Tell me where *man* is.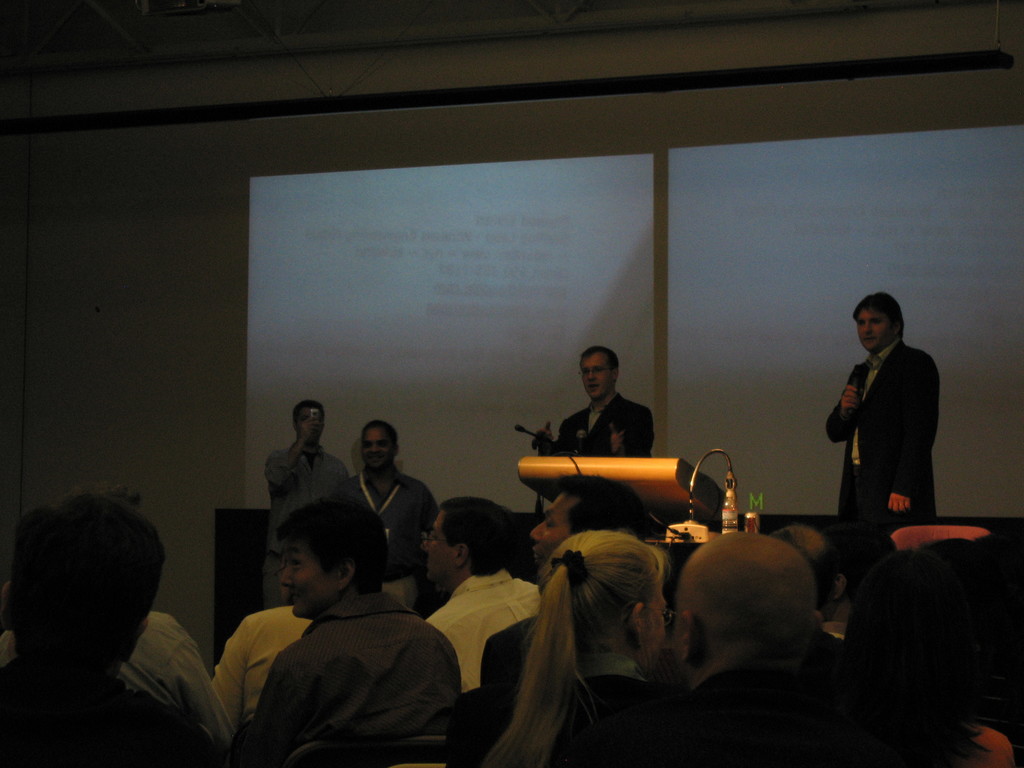
*man* is at (left=188, top=497, right=476, bottom=760).
